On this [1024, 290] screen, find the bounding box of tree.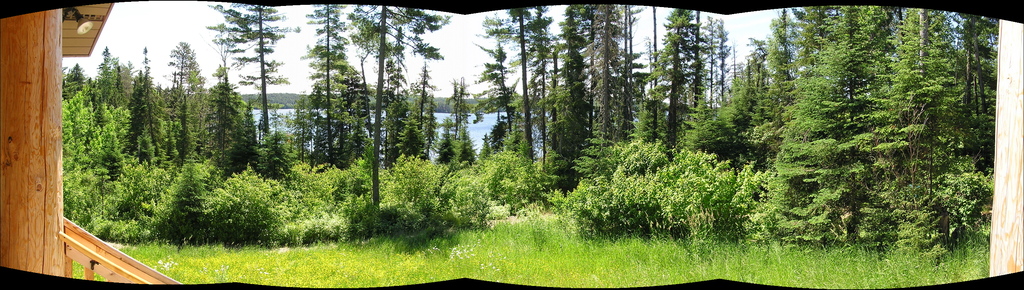
Bounding box: bbox(474, 8, 524, 190).
